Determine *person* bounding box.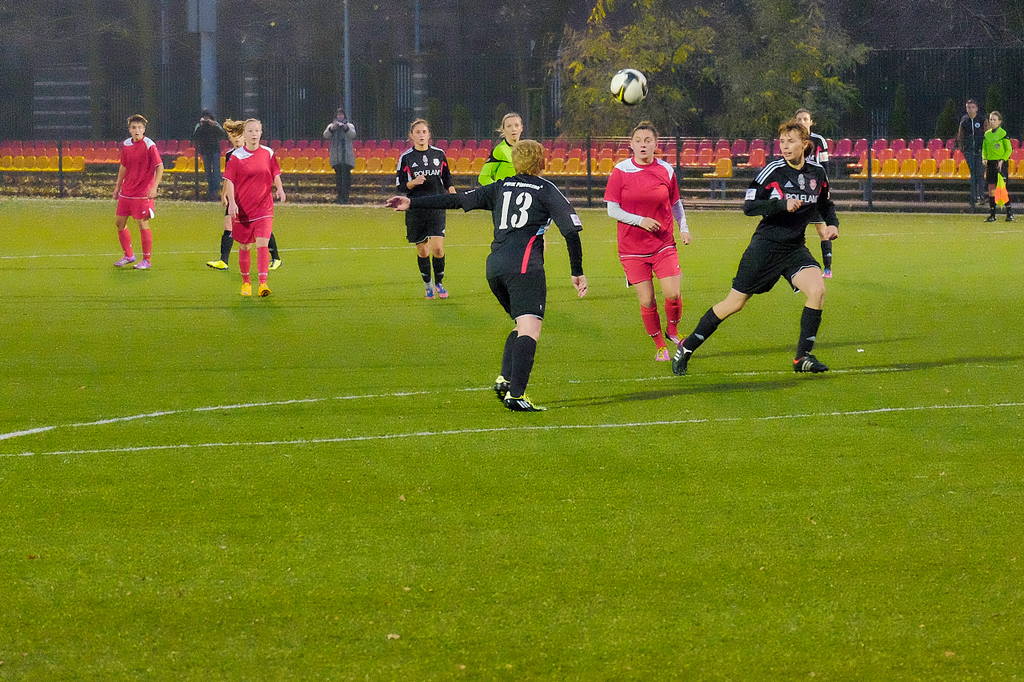
Determined: 190/104/224/197.
